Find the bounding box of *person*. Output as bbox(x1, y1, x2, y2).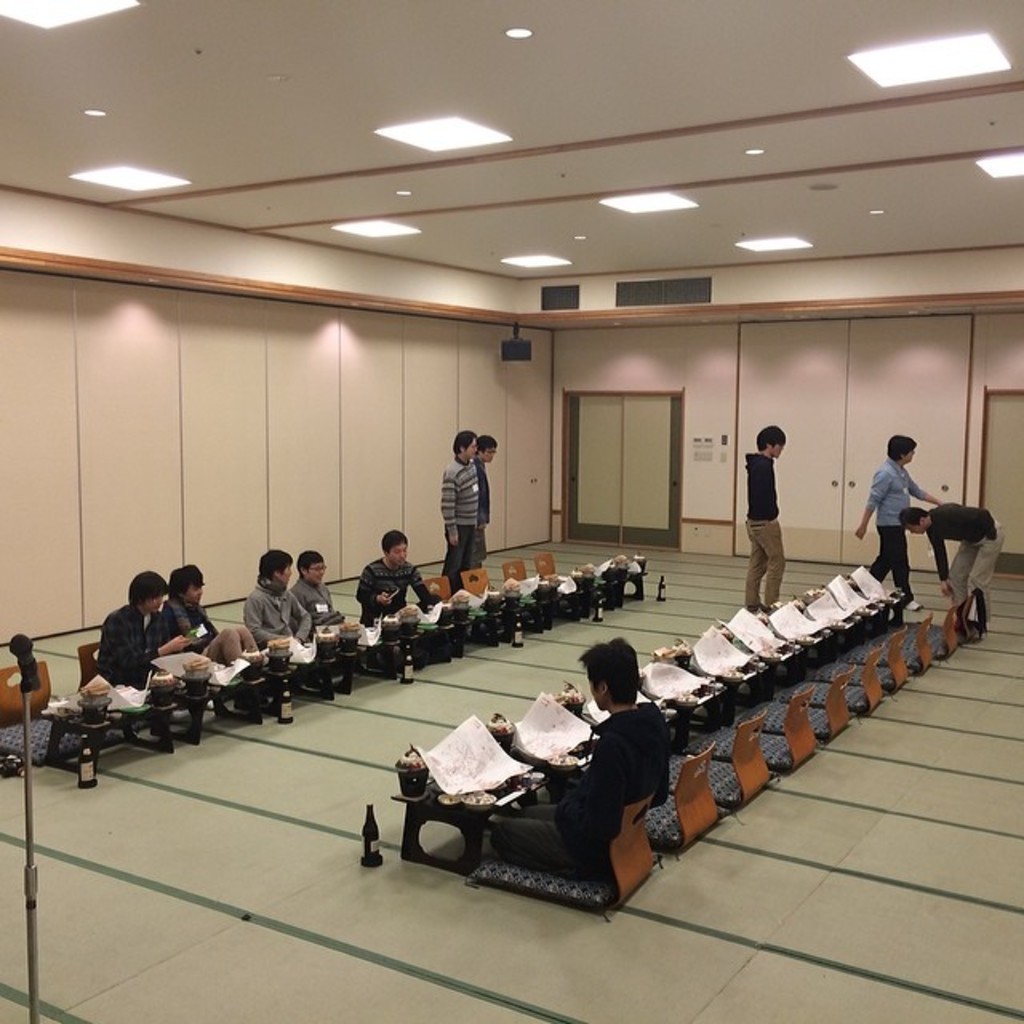
bbox(350, 523, 440, 630).
